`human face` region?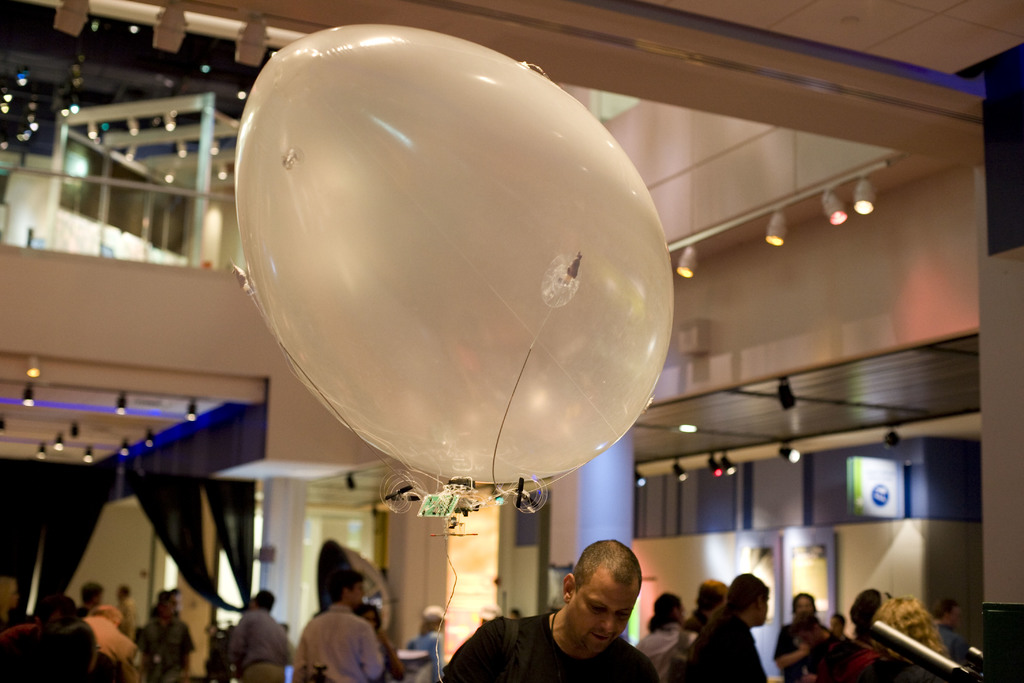
BBox(564, 580, 646, 667)
